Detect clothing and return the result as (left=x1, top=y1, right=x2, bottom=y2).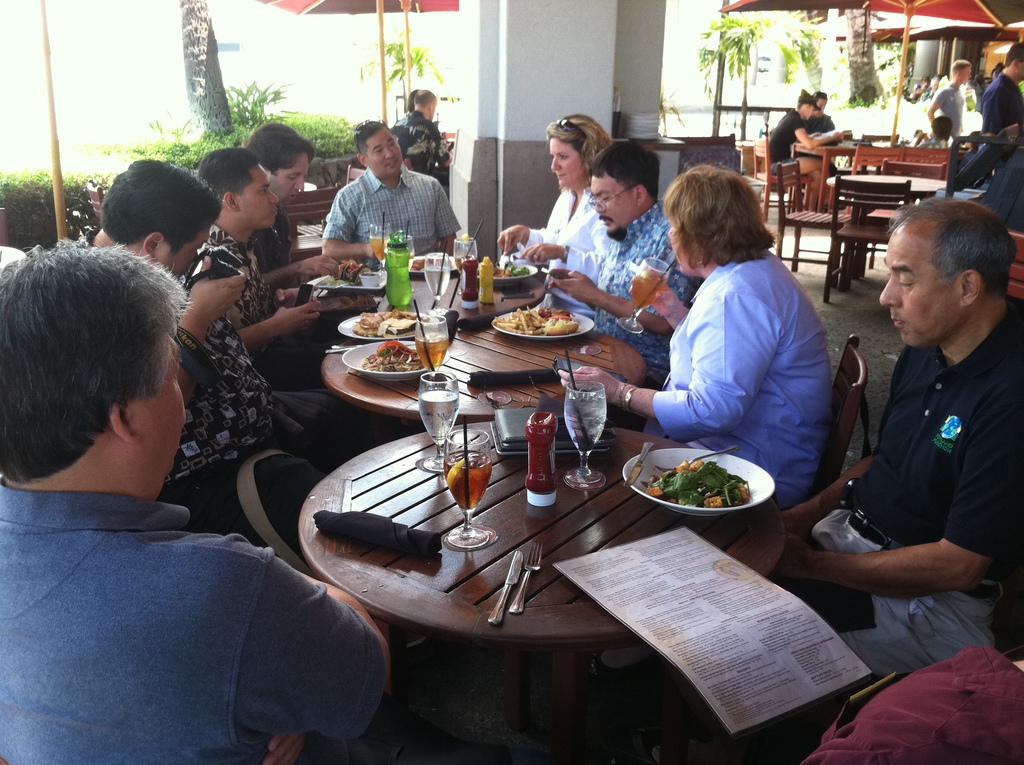
(left=937, top=78, right=963, bottom=159).
